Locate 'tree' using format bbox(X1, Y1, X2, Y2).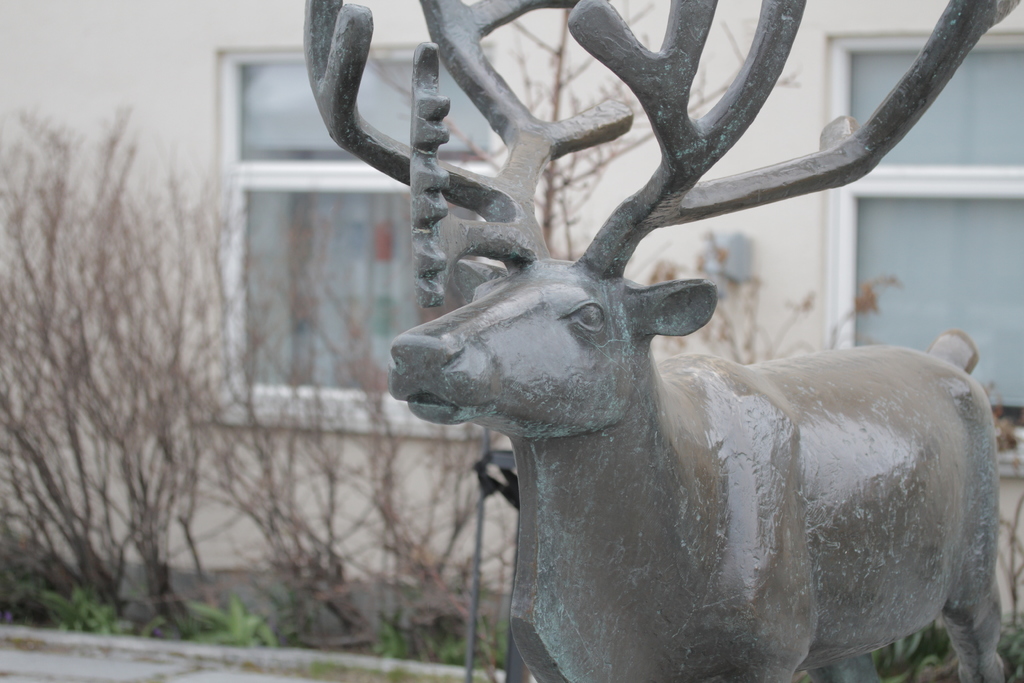
bbox(243, 0, 552, 630).
